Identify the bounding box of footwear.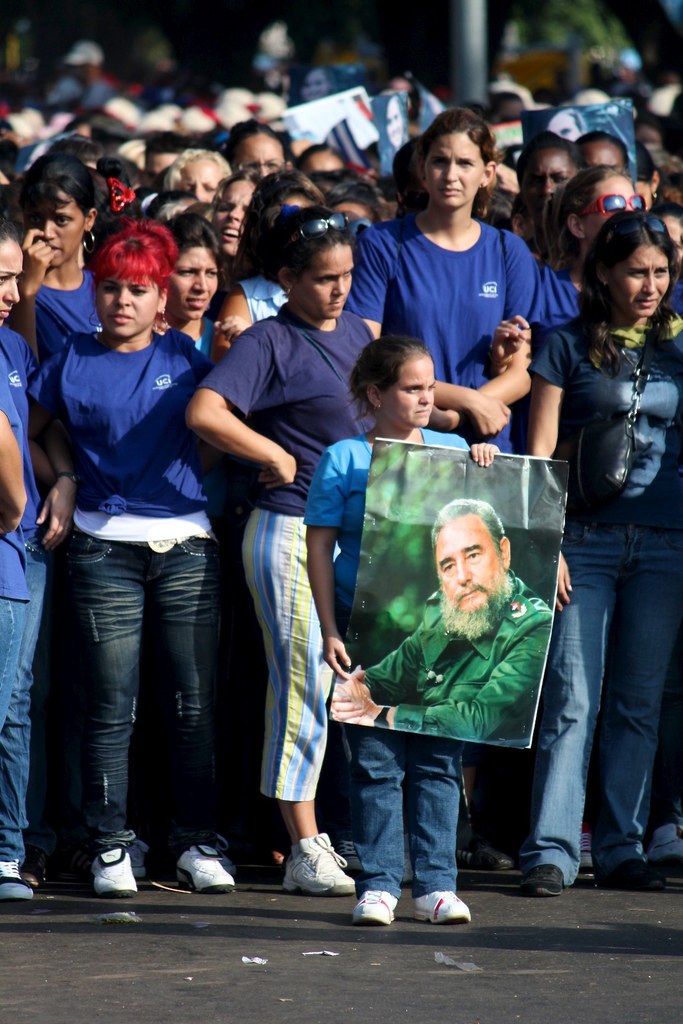
box=[522, 870, 570, 896].
